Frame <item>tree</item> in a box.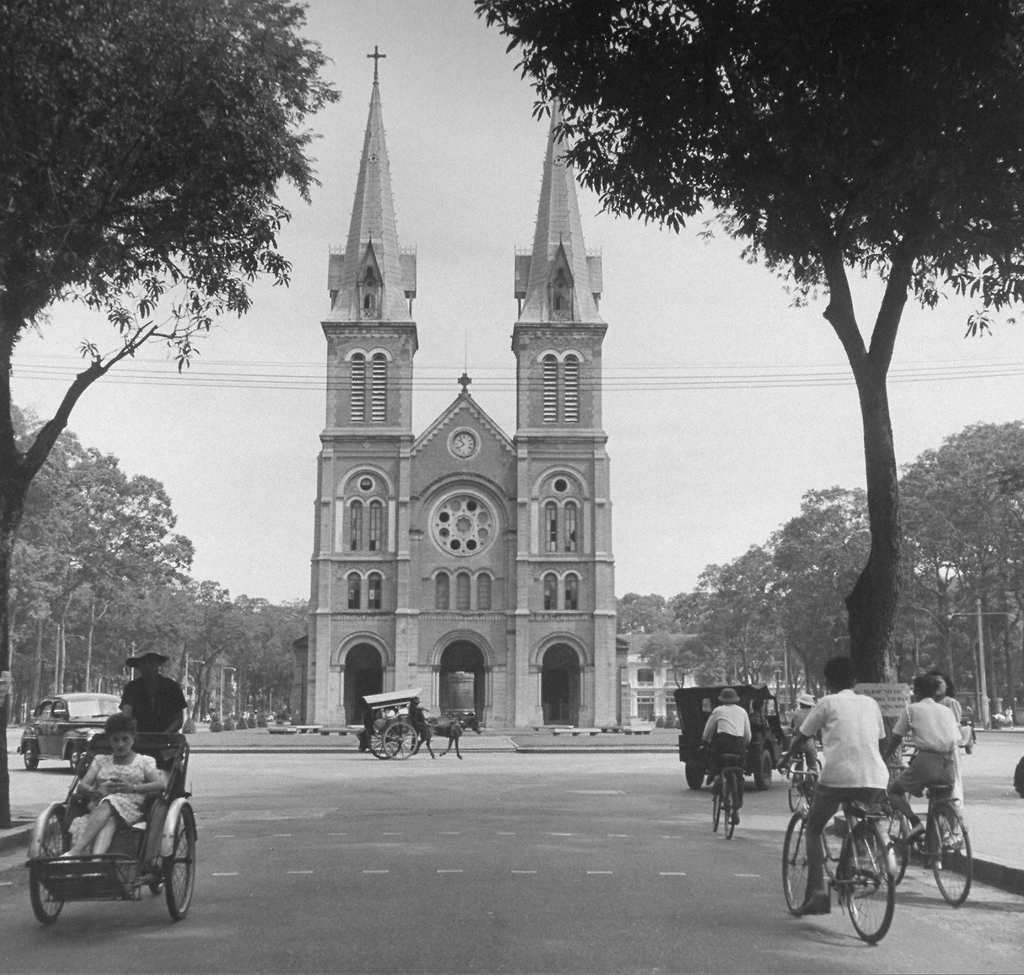
Rect(0, 0, 346, 830).
